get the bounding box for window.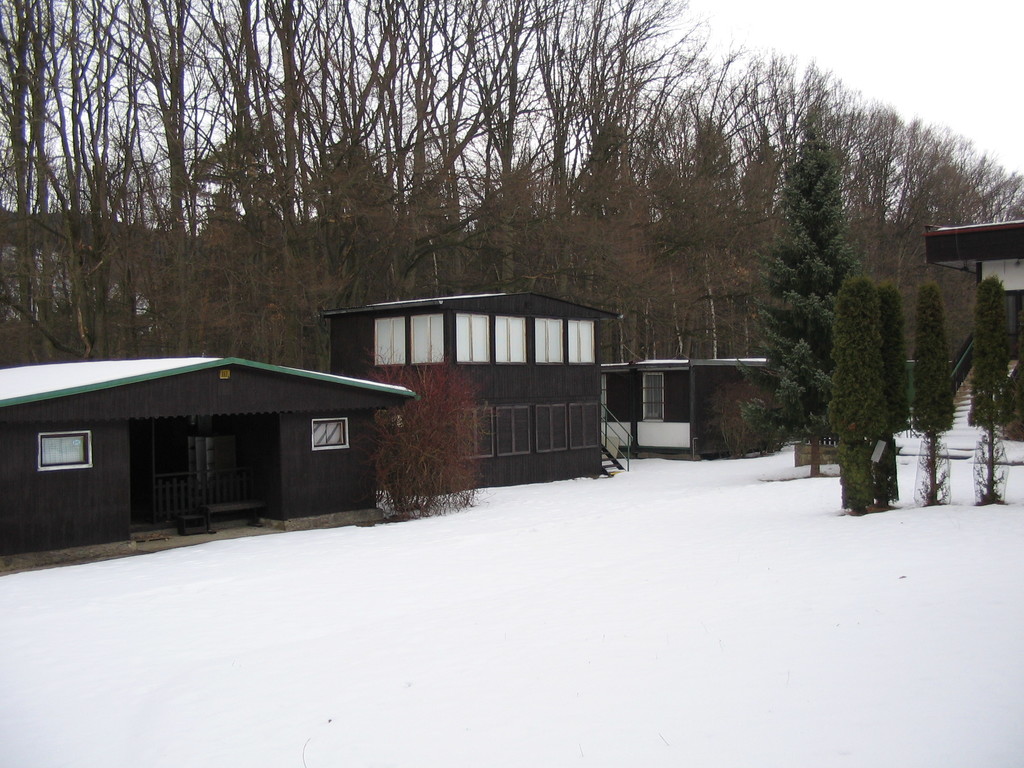
BBox(413, 312, 441, 363).
